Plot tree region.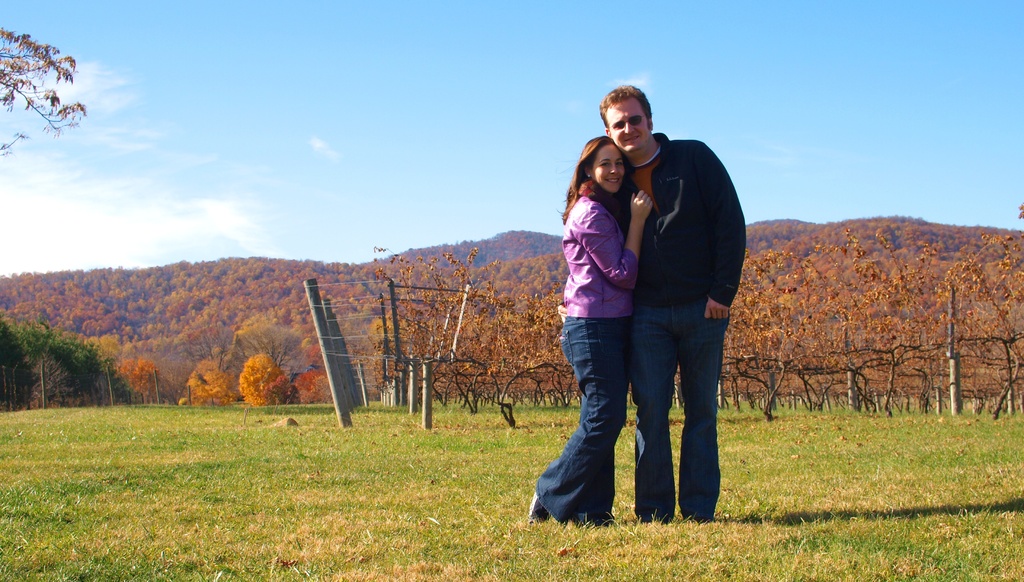
Plotted at left=118, top=360, right=161, bottom=406.
